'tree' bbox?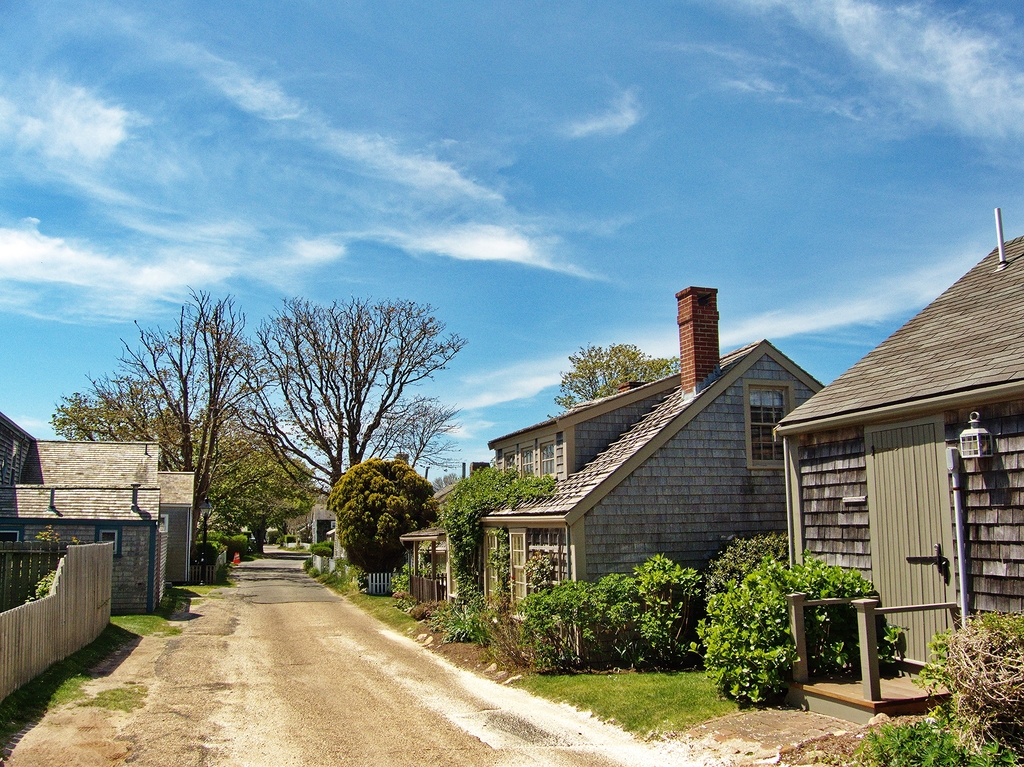
[x1=38, y1=286, x2=319, y2=582]
